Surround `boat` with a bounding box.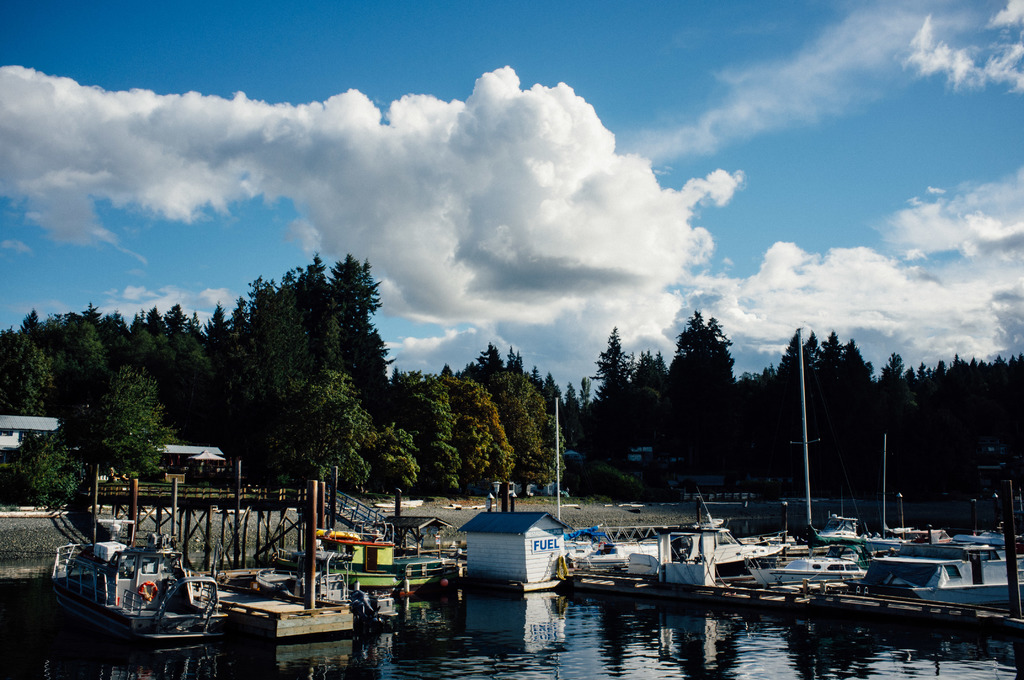
crop(41, 530, 234, 647).
